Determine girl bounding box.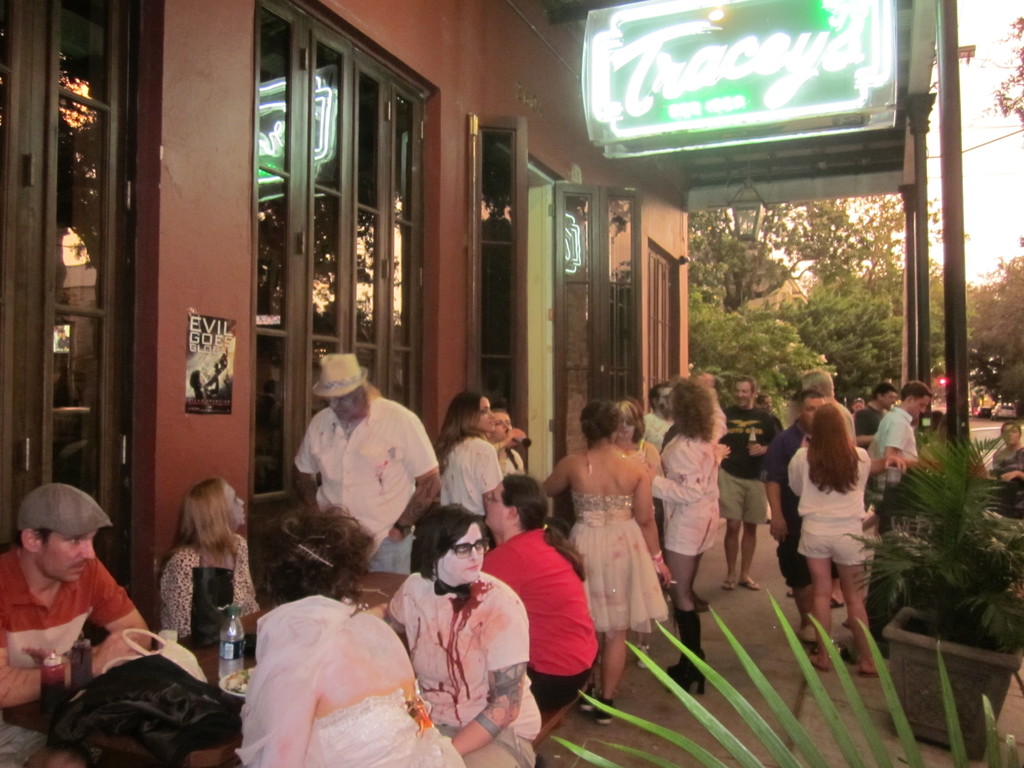
Determined: left=540, top=400, right=671, bottom=725.
